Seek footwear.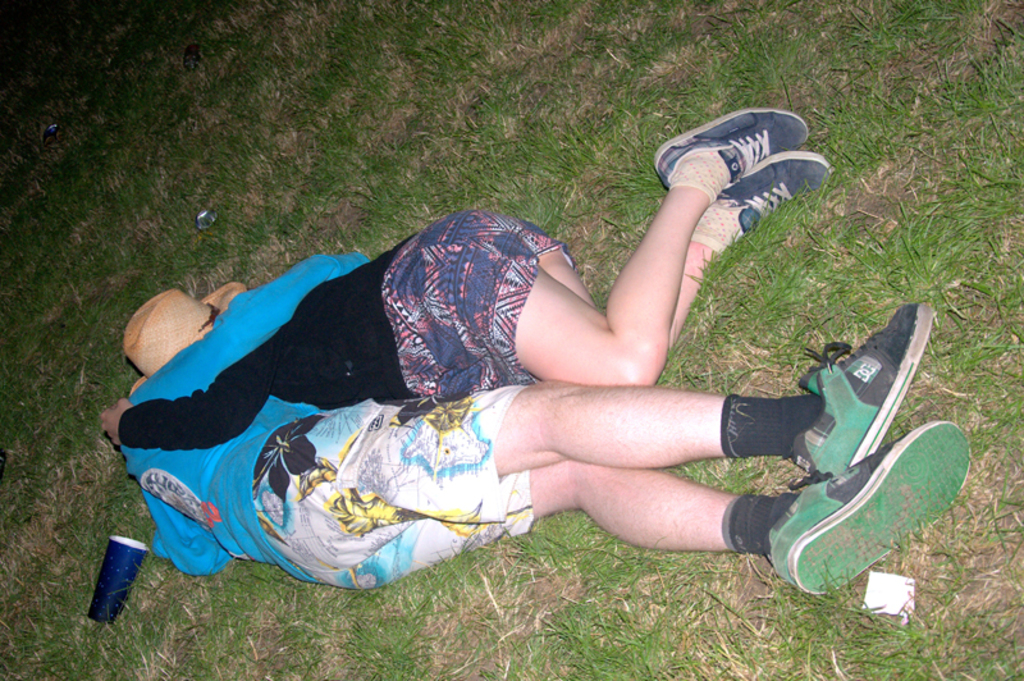
locate(701, 155, 835, 242).
